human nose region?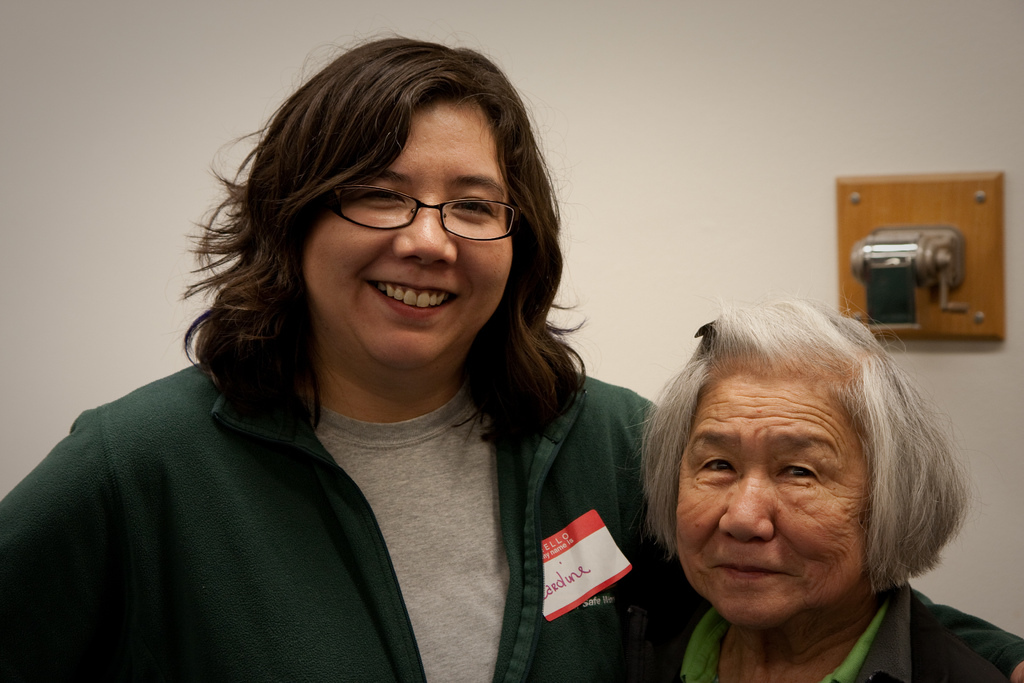
bbox=(394, 194, 456, 268)
